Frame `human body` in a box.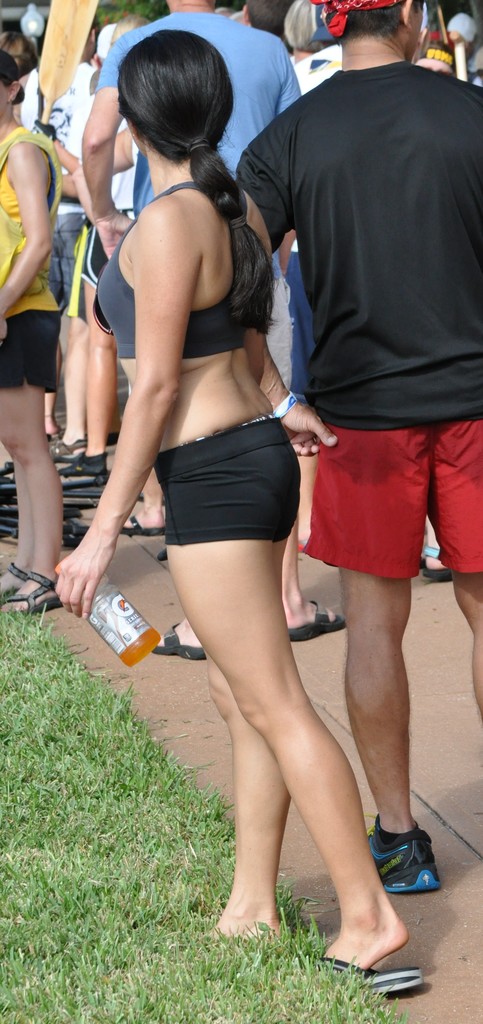
box=[81, 1, 350, 660].
